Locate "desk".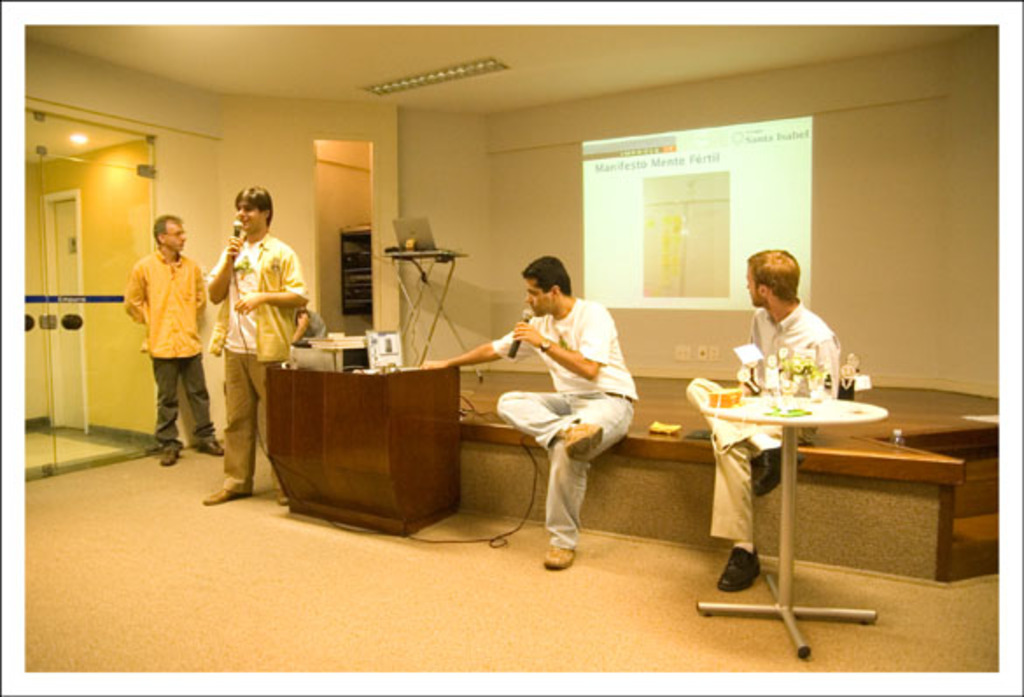
Bounding box: [left=268, top=361, right=459, bottom=531].
